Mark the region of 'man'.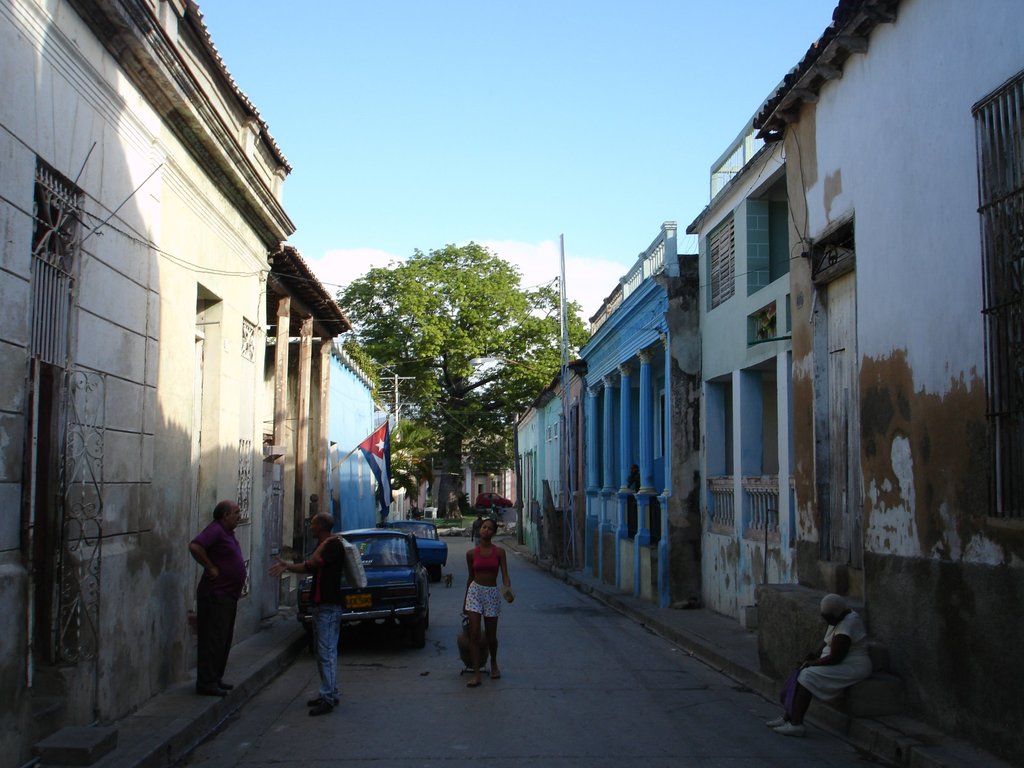
Region: (267,513,344,716).
